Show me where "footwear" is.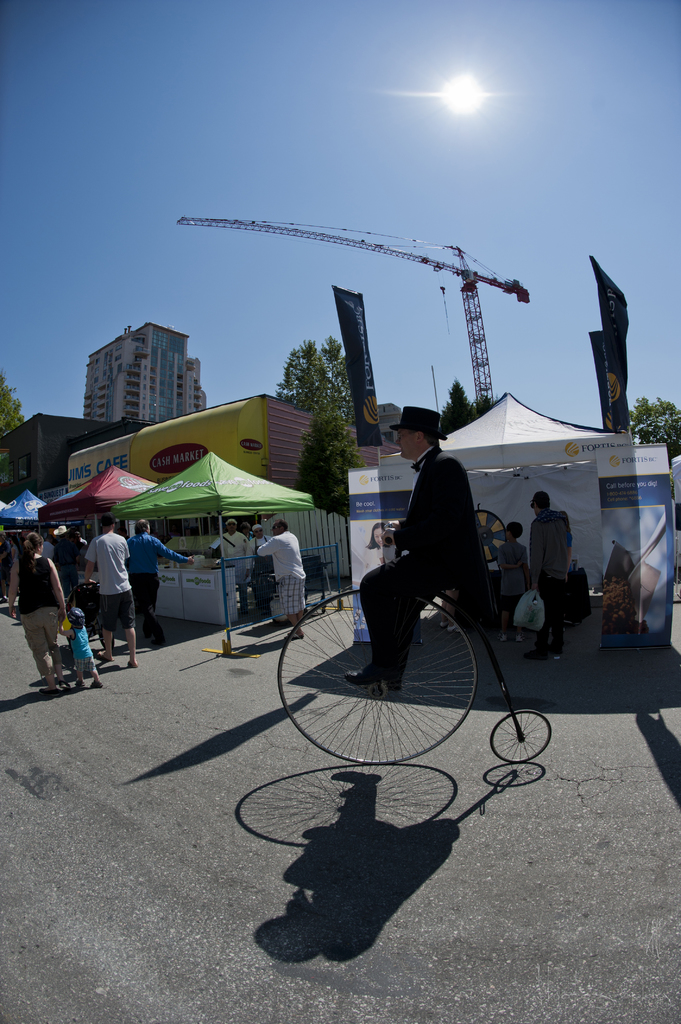
"footwear" is at x1=94 y1=678 x2=106 y2=689.
